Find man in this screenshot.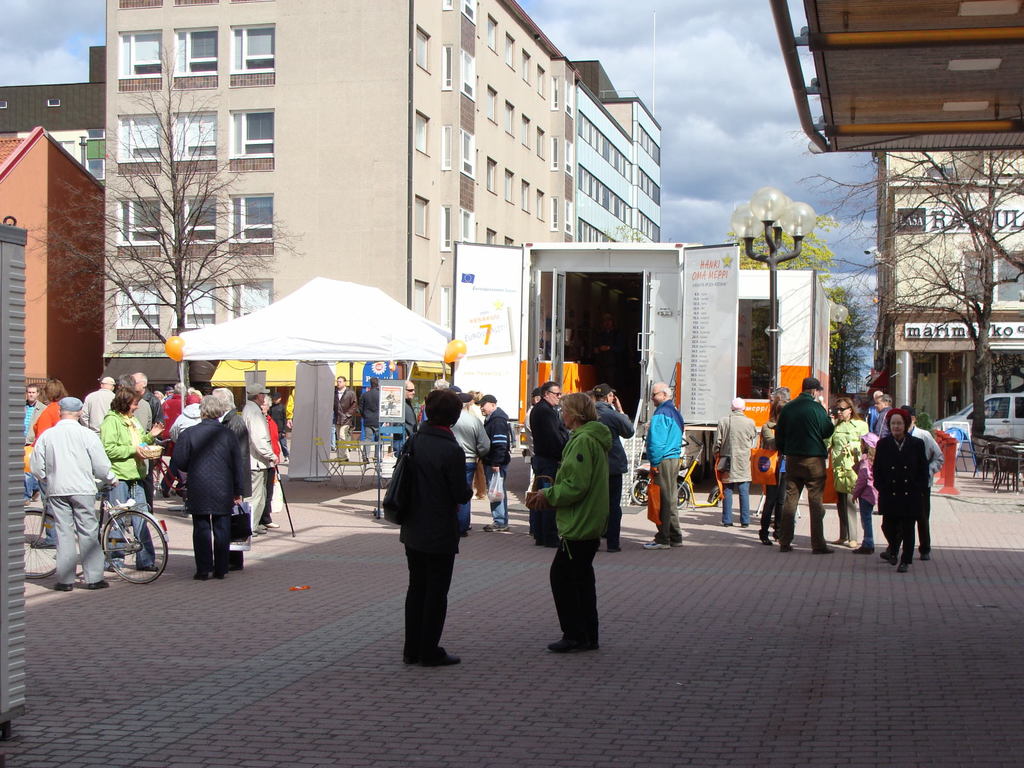
The bounding box for man is l=641, t=383, r=687, b=550.
